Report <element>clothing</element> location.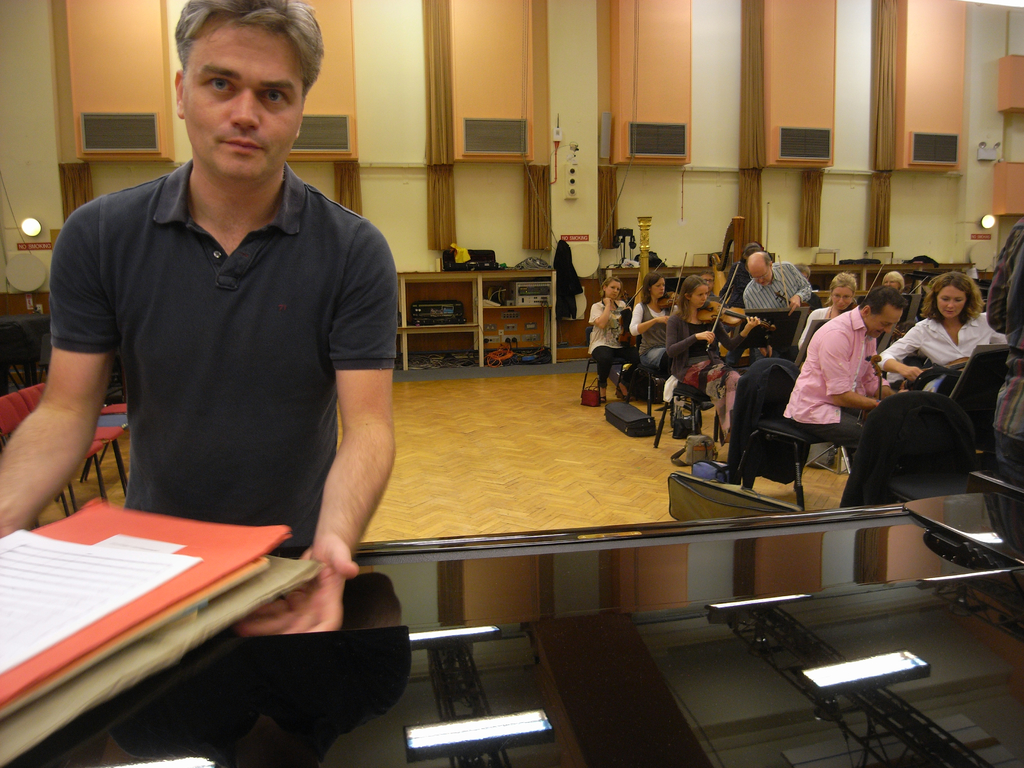
Report: rect(879, 319, 1011, 369).
